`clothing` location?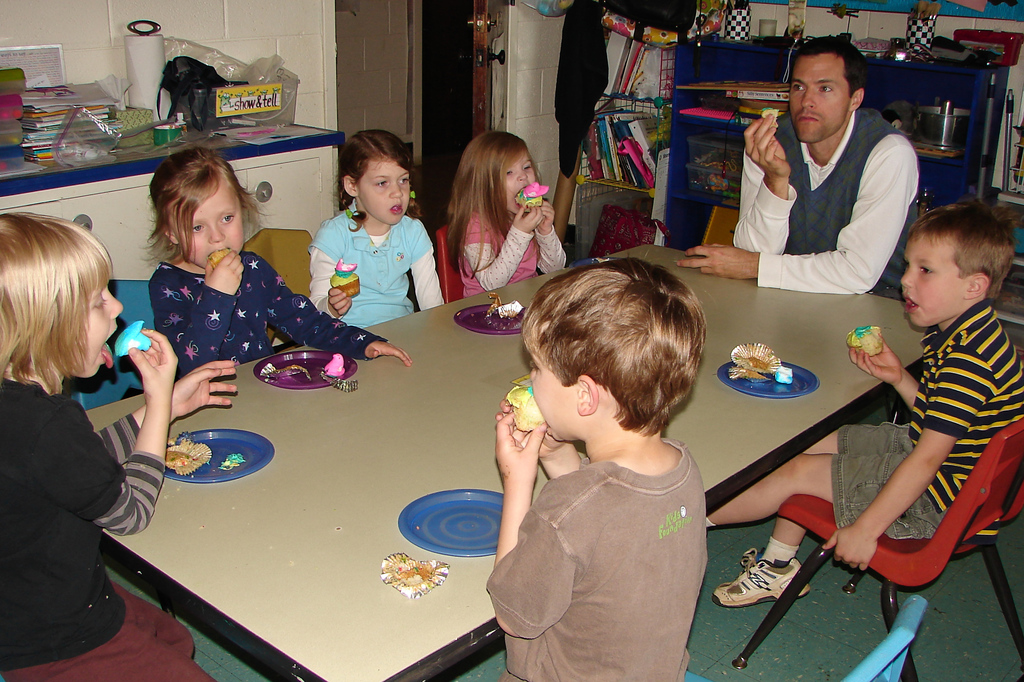
BBox(449, 200, 568, 293)
